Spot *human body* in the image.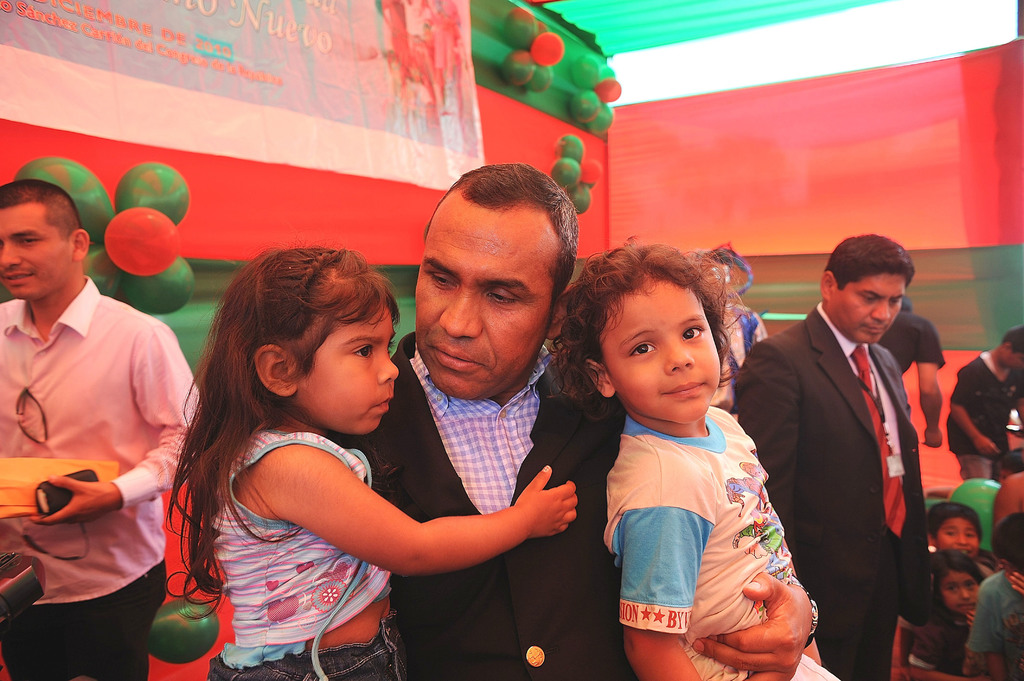
*human body* found at {"left": 950, "top": 362, "right": 1023, "bottom": 479}.
